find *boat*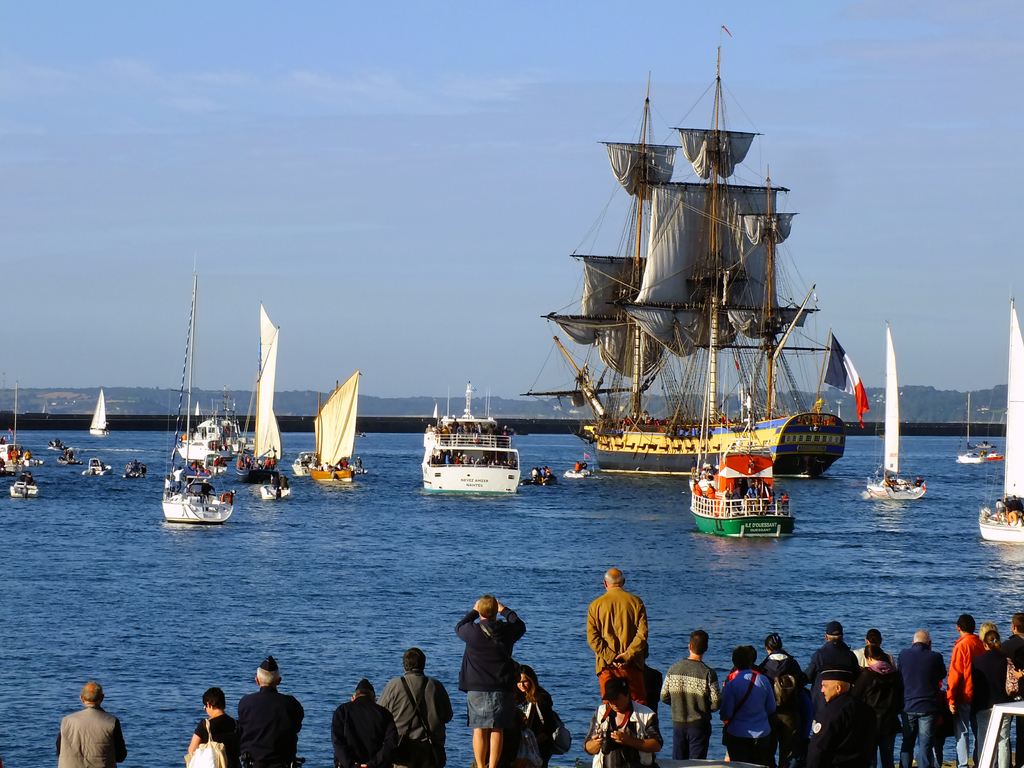
(84, 458, 116, 477)
